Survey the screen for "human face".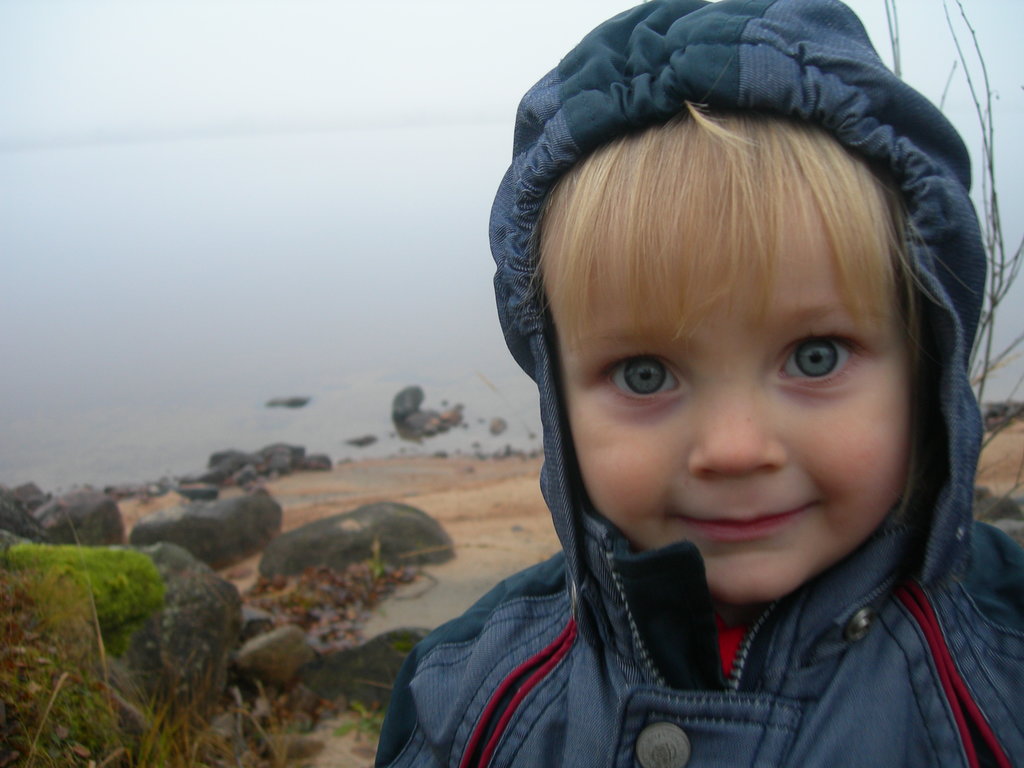
Survey found: detection(538, 113, 930, 616).
